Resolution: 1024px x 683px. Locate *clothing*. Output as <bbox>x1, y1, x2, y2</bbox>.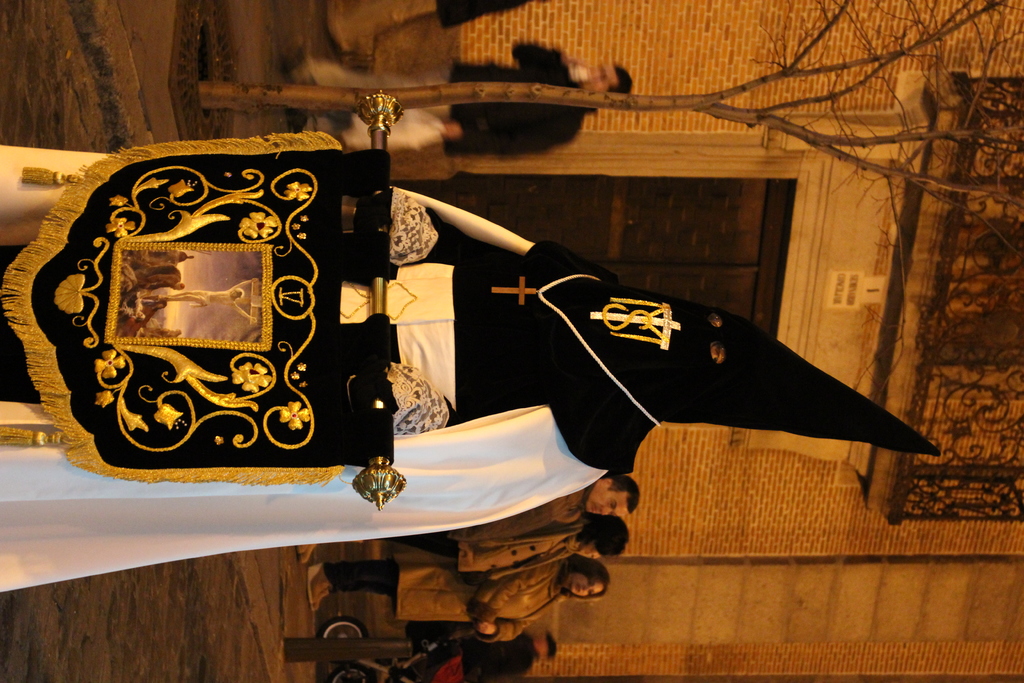
<bbox>192, 289, 211, 309</bbox>.
